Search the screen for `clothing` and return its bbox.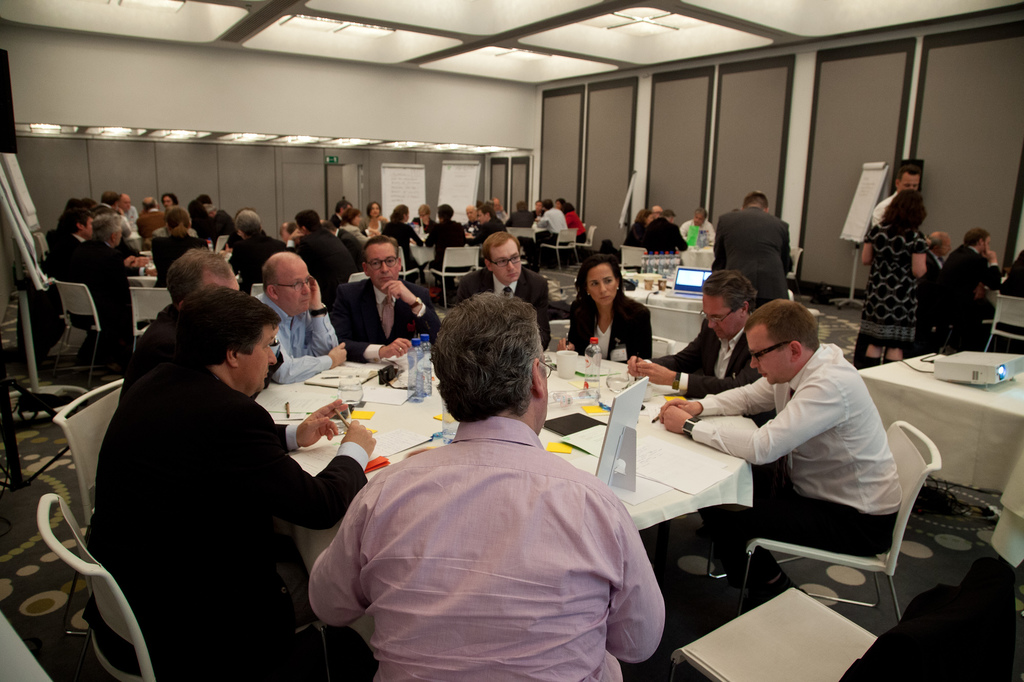
Found: [680,218,712,234].
